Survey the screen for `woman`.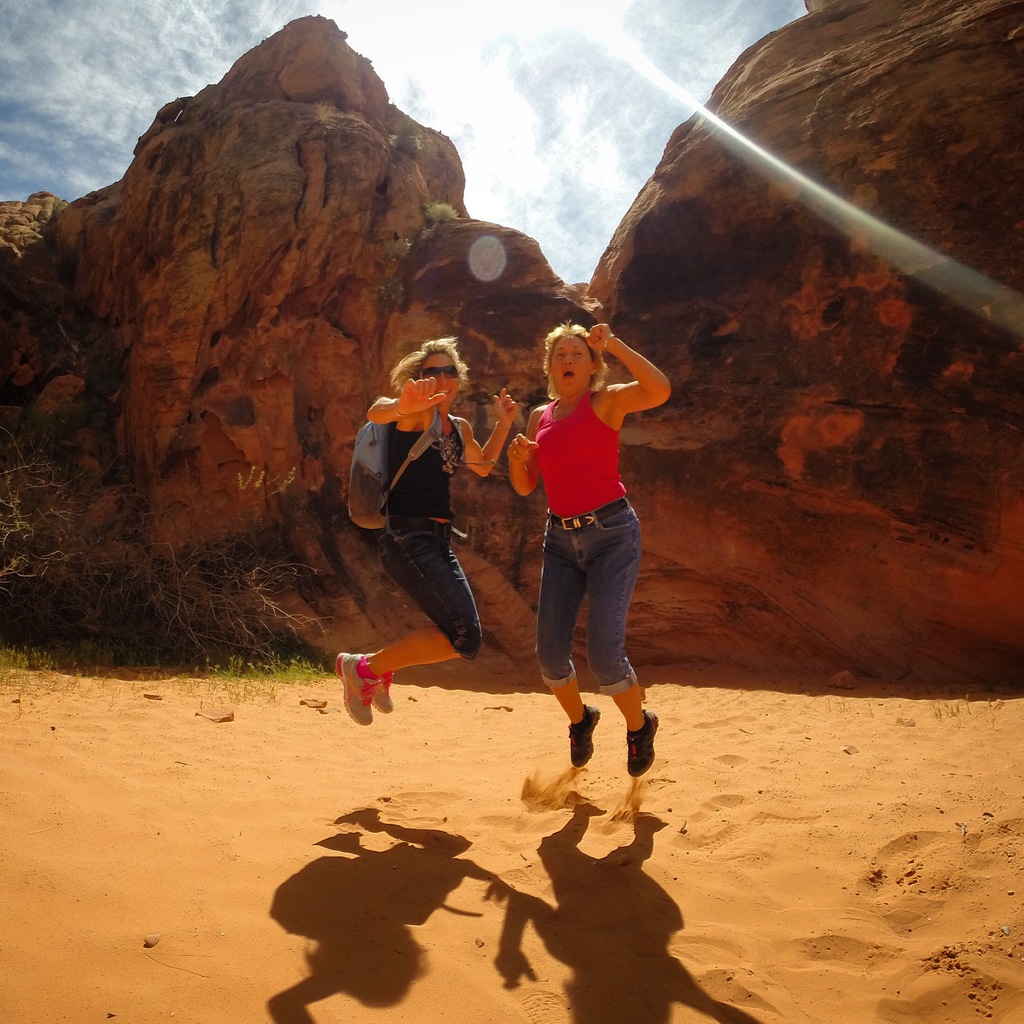
Survey found: [505, 318, 673, 778].
